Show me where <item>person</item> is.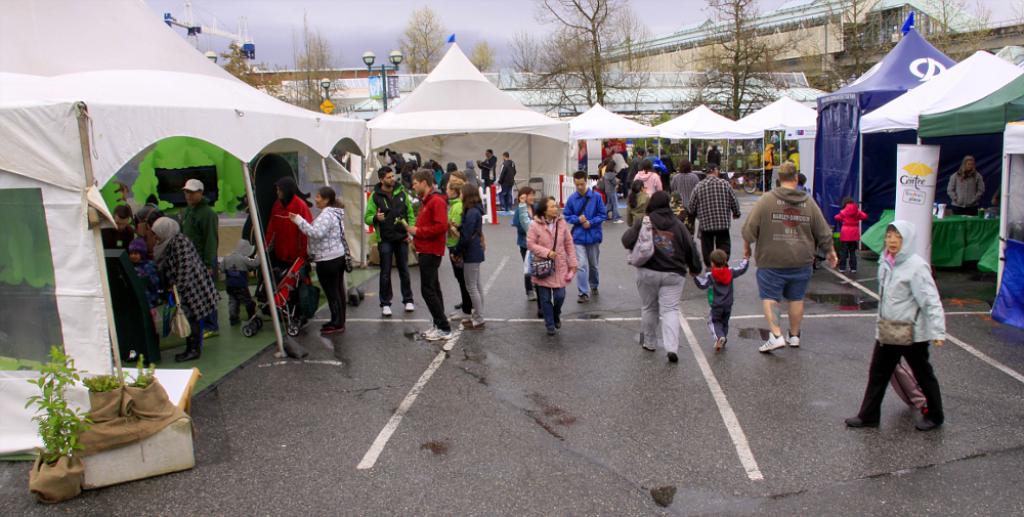
<item>person</item> is at pyautogui.locateOnScreen(686, 156, 732, 265).
